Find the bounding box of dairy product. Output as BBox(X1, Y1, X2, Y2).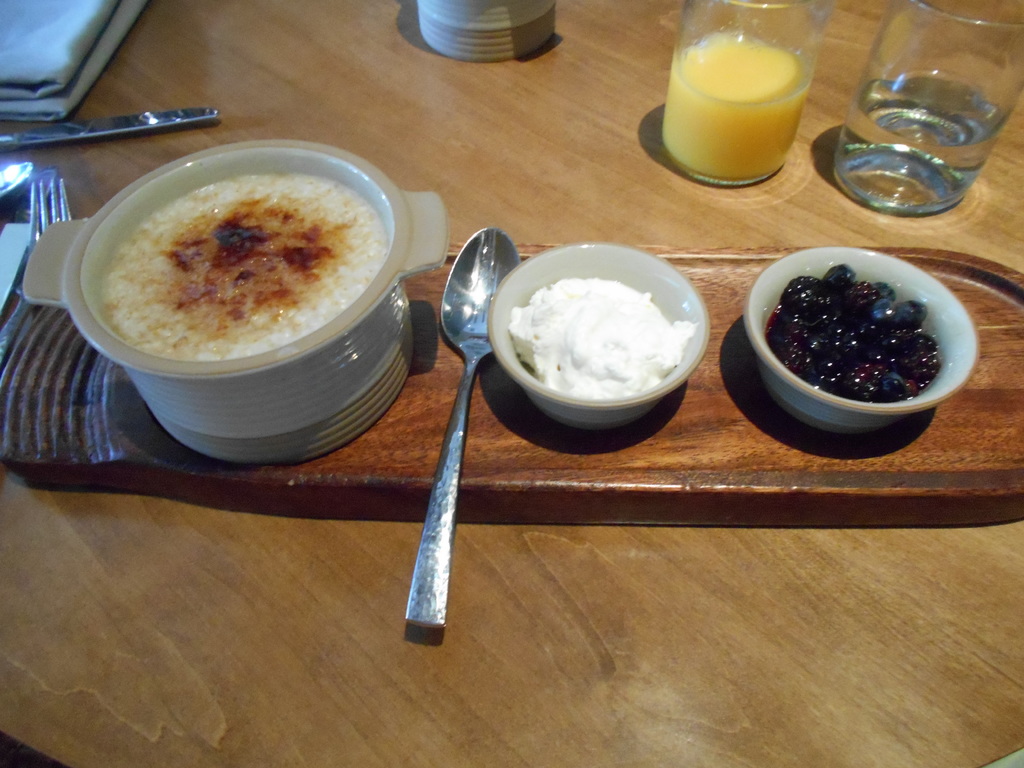
BBox(511, 278, 703, 394).
